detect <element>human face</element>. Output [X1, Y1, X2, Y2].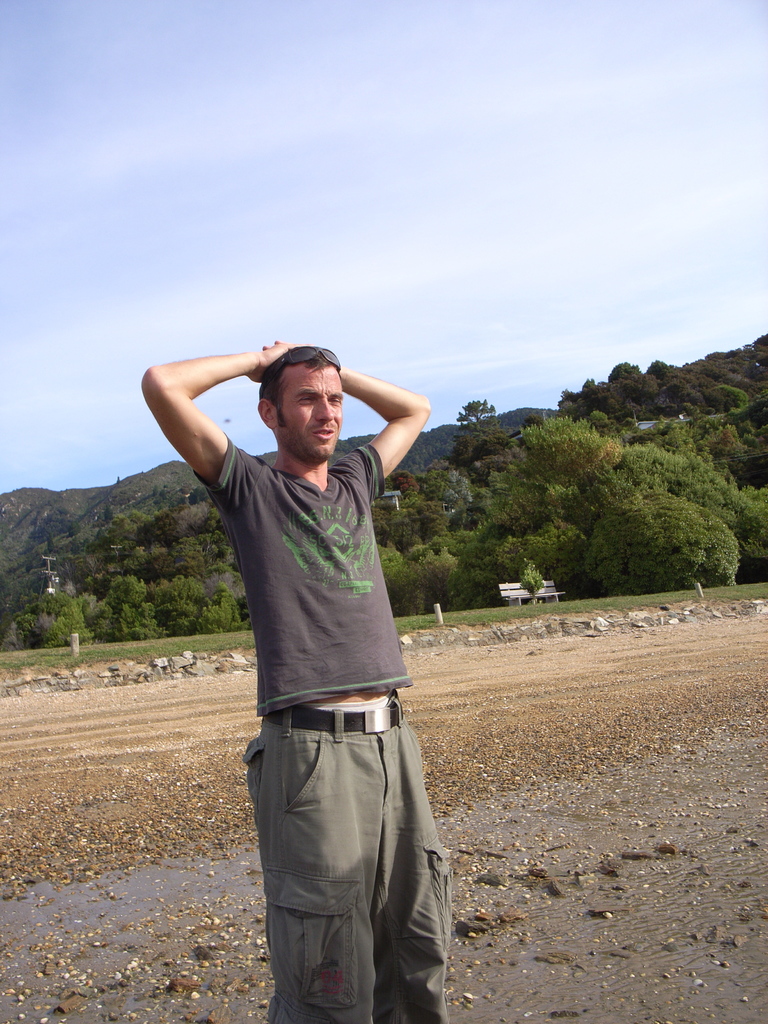
[276, 365, 345, 467].
